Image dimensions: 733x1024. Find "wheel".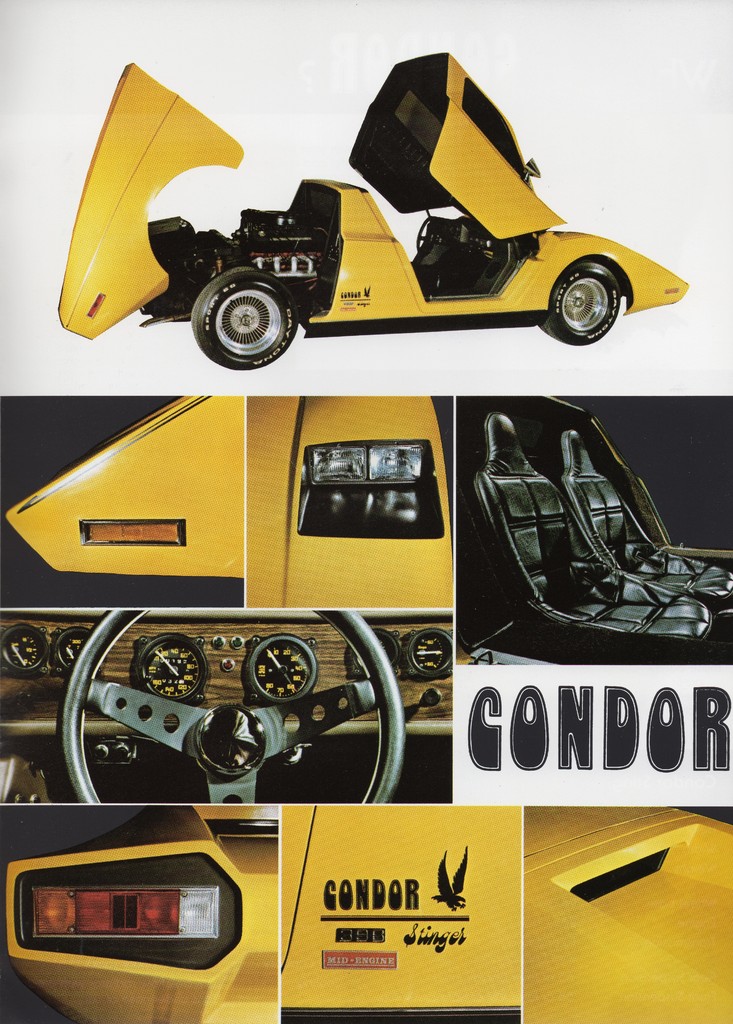
x1=61, y1=609, x2=405, y2=805.
